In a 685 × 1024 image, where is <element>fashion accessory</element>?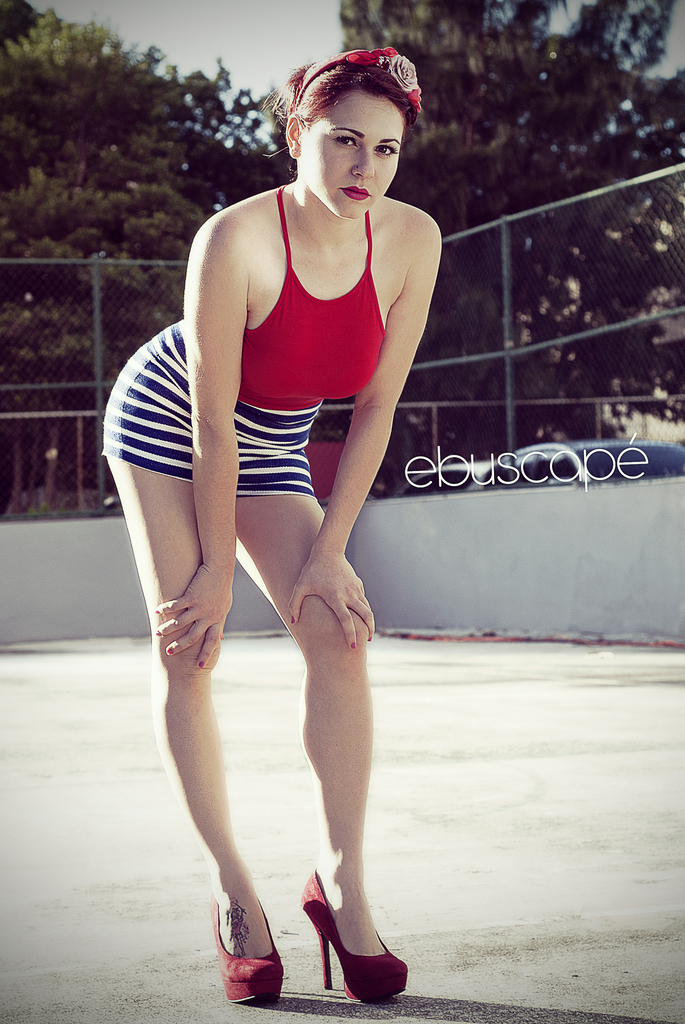
Rect(220, 632, 227, 646).
